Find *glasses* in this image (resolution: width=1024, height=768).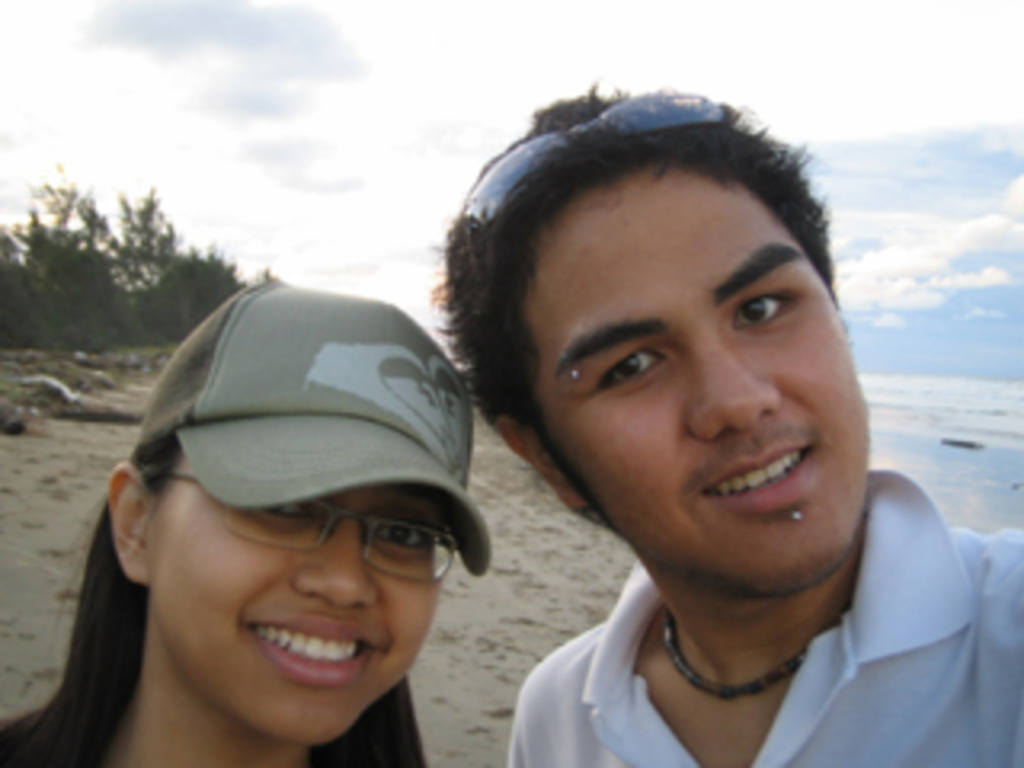
crop(458, 90, 723, 230).
